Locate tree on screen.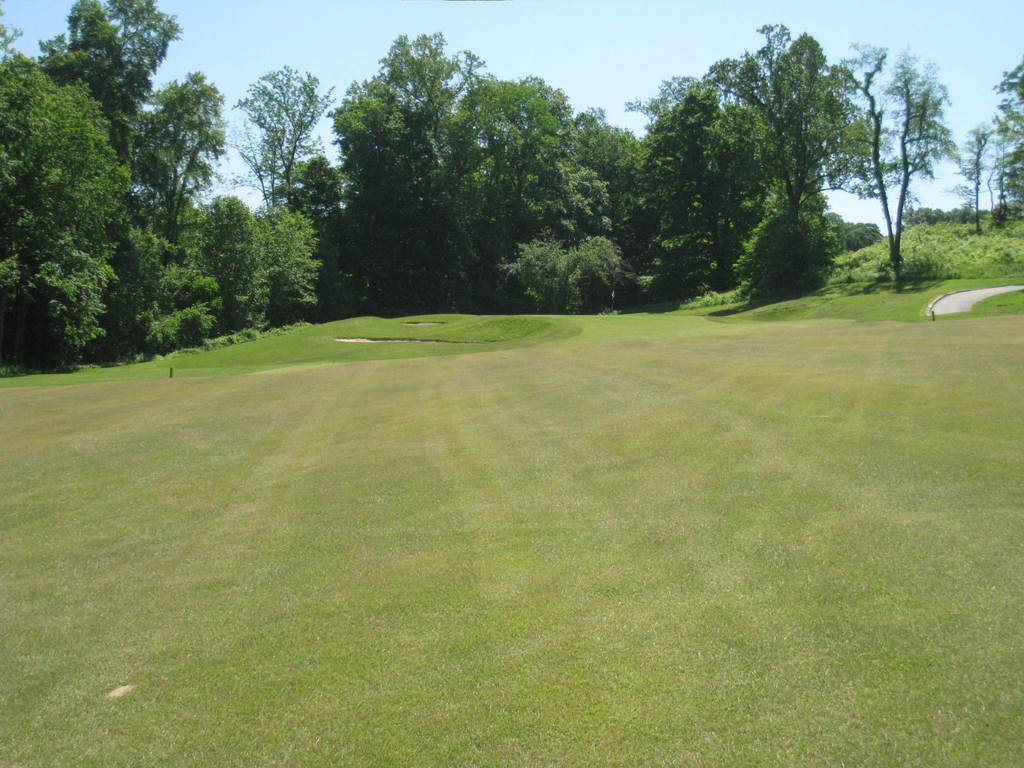
On screen at rect(570, 105, 643, 227).
